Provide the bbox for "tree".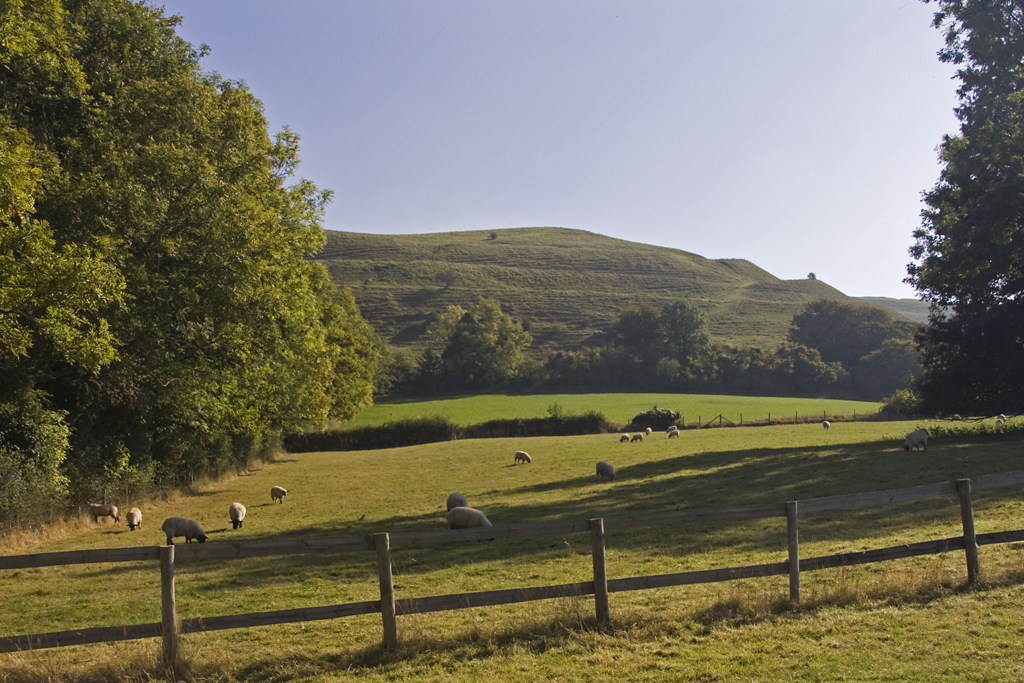
detection(917, 43, 1016, 462).
